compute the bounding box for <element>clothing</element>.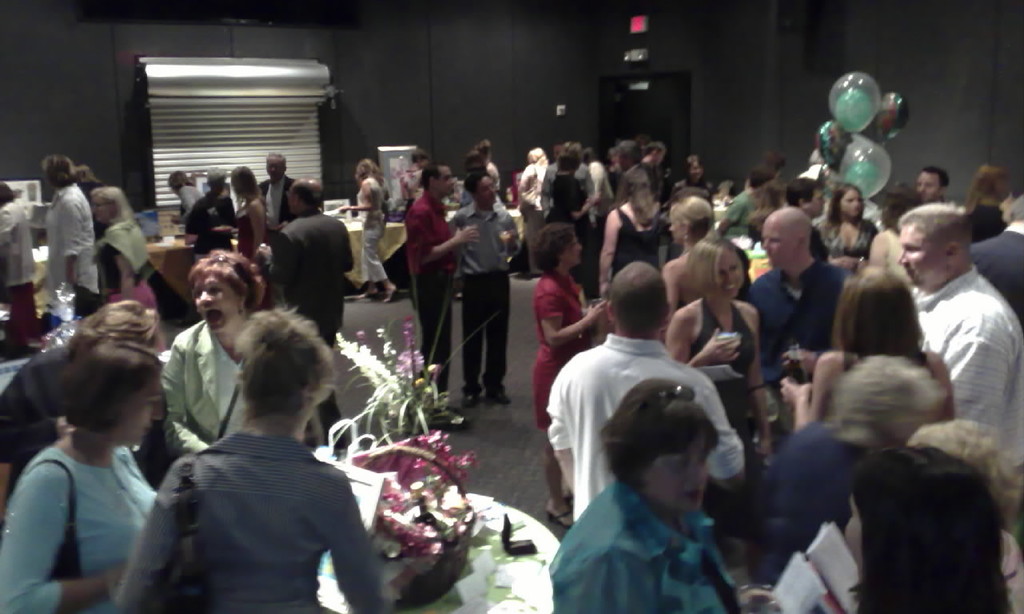
x1=534 y1=471 x2=743 y2=613.
